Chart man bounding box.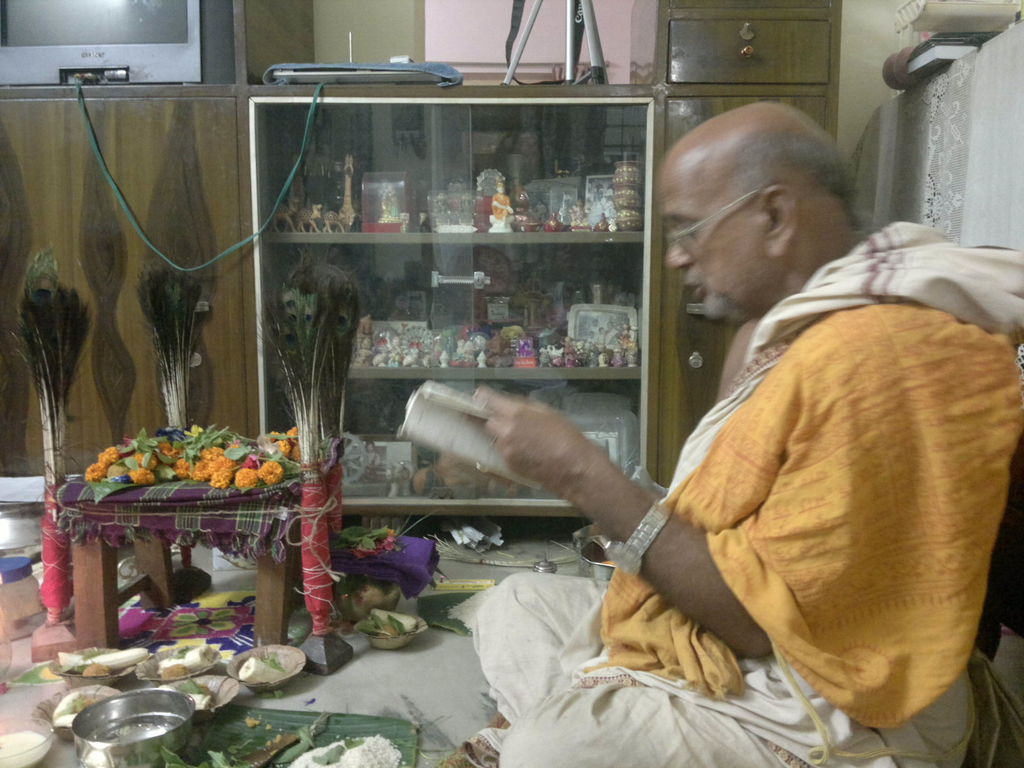
Charted: <box>448,95,1023,767</box>.
